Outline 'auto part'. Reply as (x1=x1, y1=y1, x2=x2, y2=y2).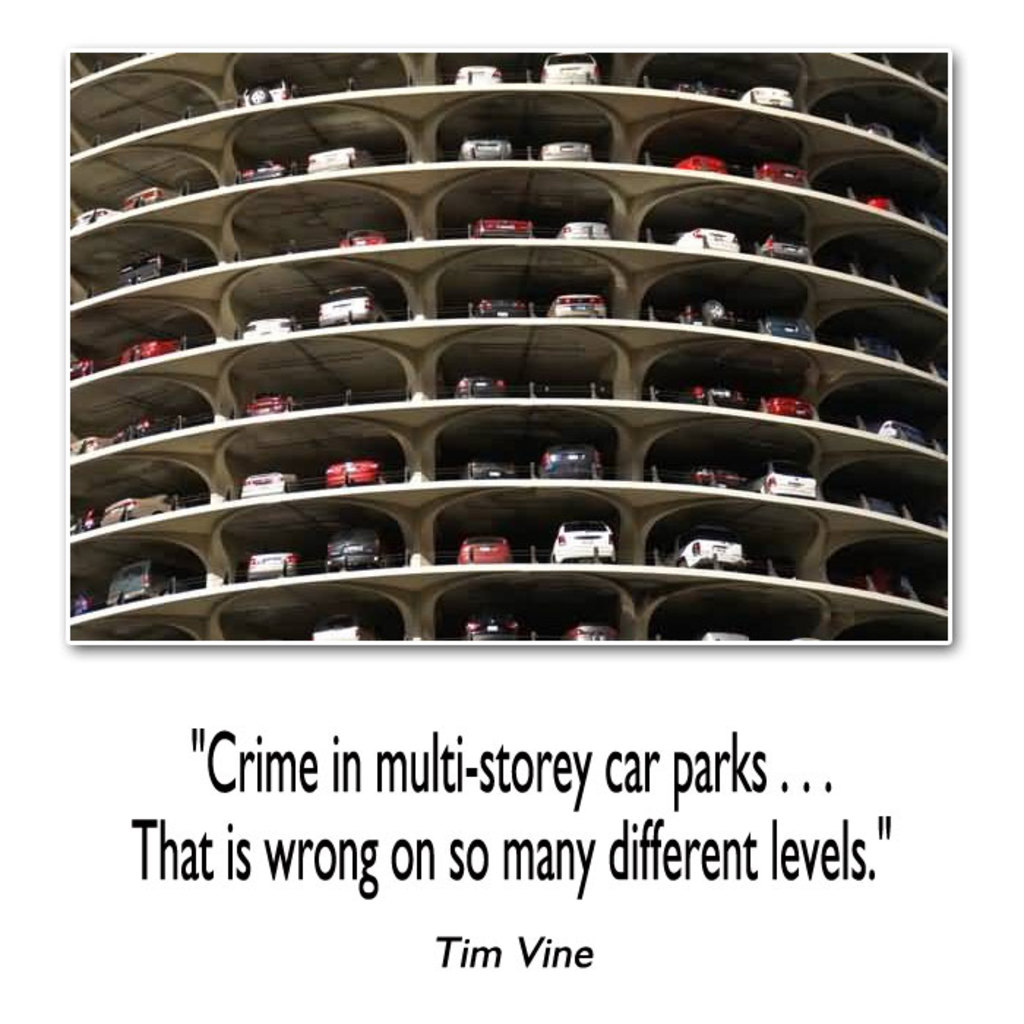
(x1=241, y1=319, x2=298, y2=334).
